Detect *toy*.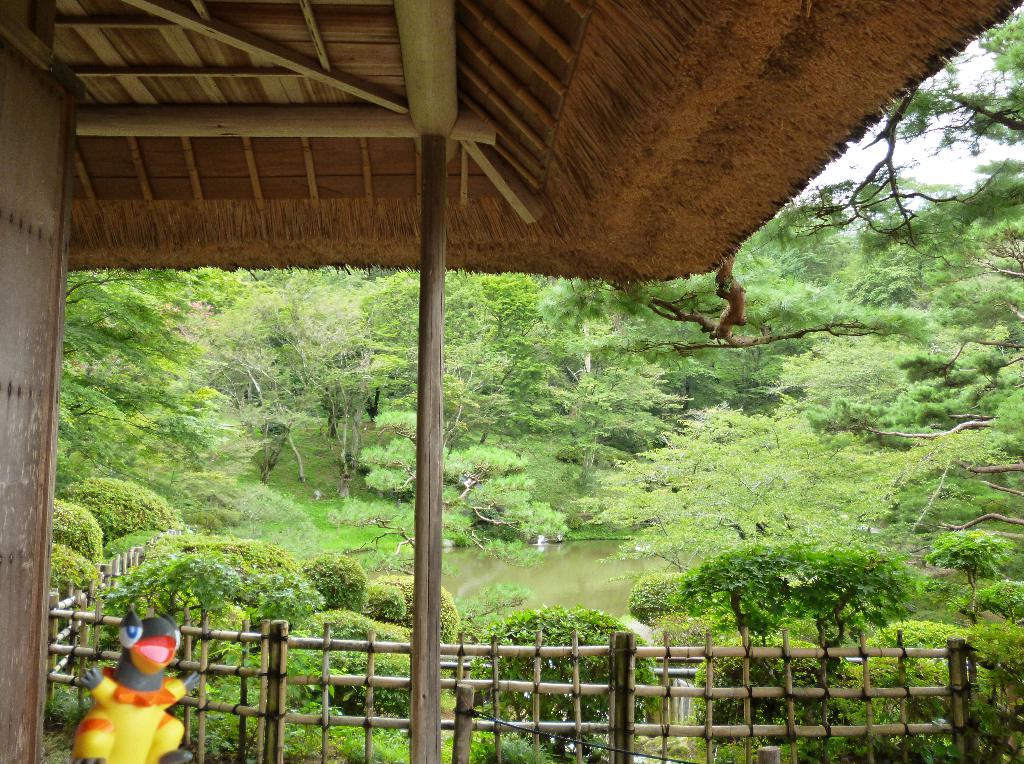
Detected at detection(74, 618, 183, 754).
